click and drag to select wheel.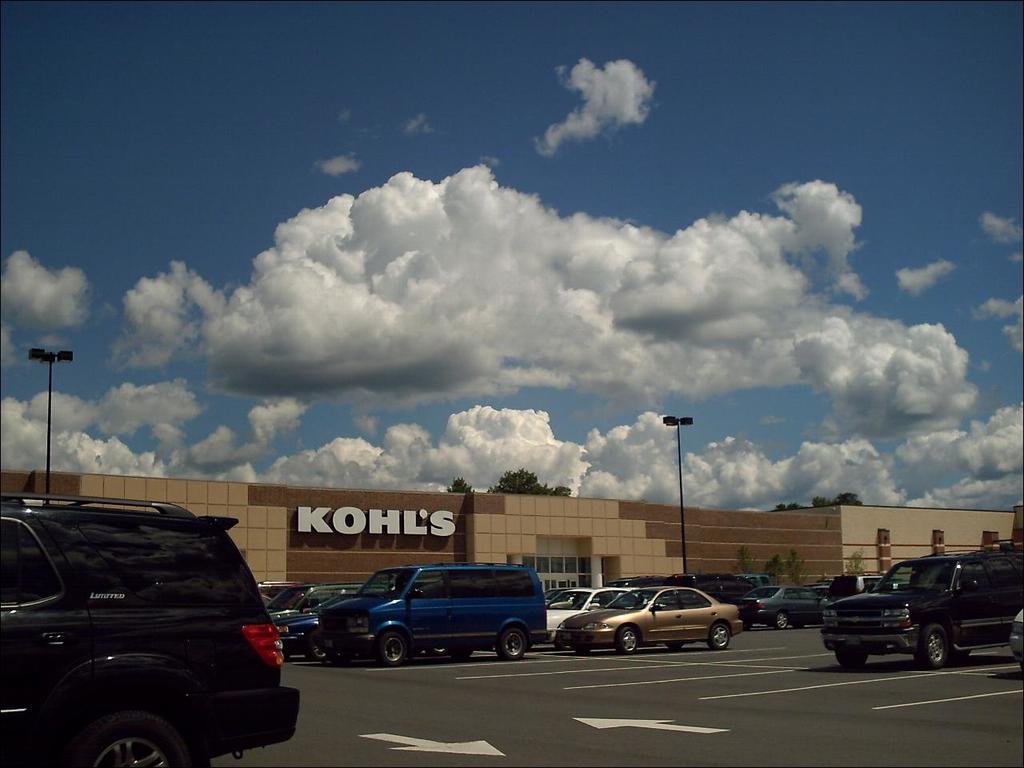
Selection: (x1=63, y1=719, x2=199, y2=767).
